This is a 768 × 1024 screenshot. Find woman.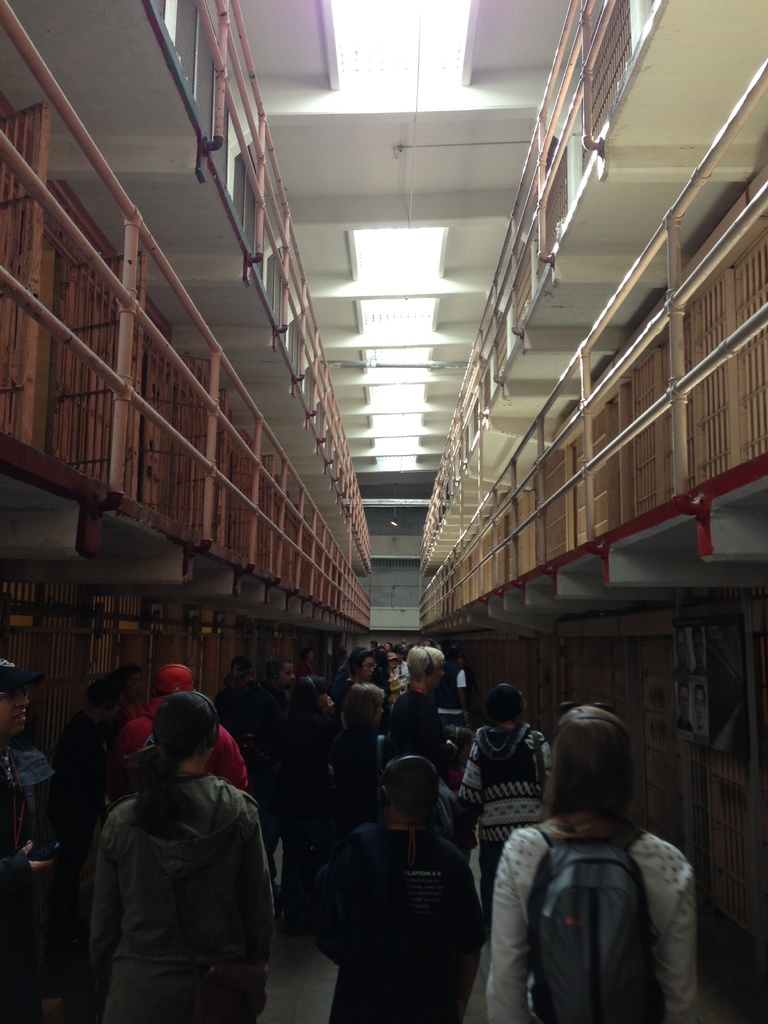
Bounding box: 332,680,387,827.
